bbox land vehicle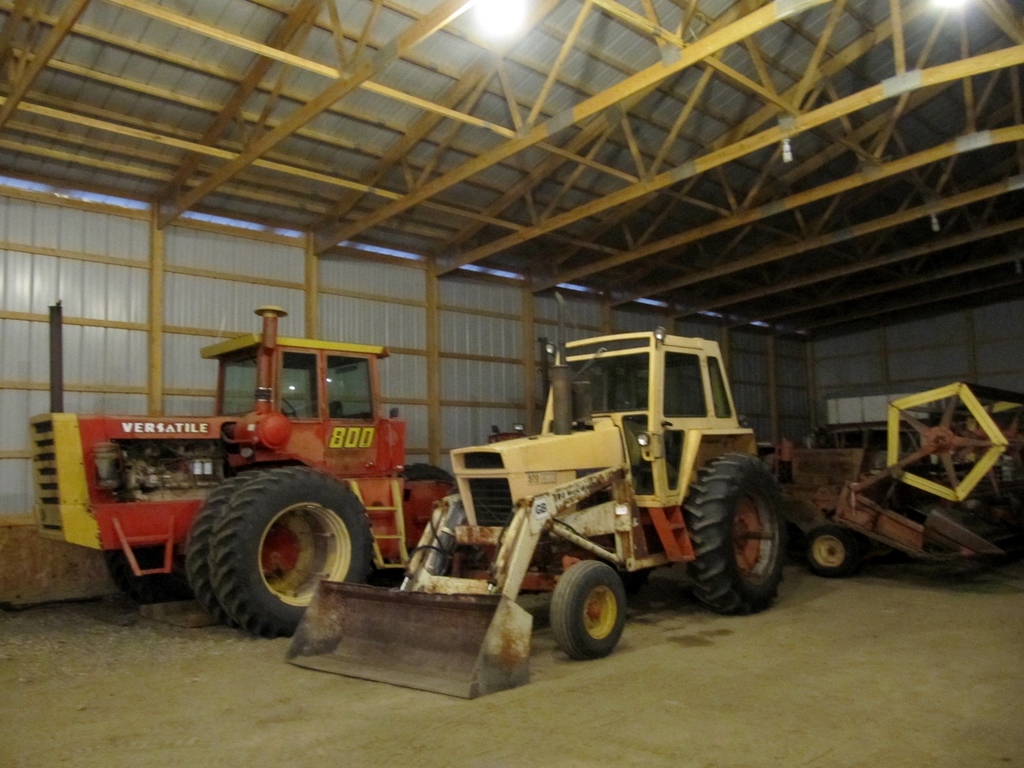
select_region(278, 328, 794, 712)
